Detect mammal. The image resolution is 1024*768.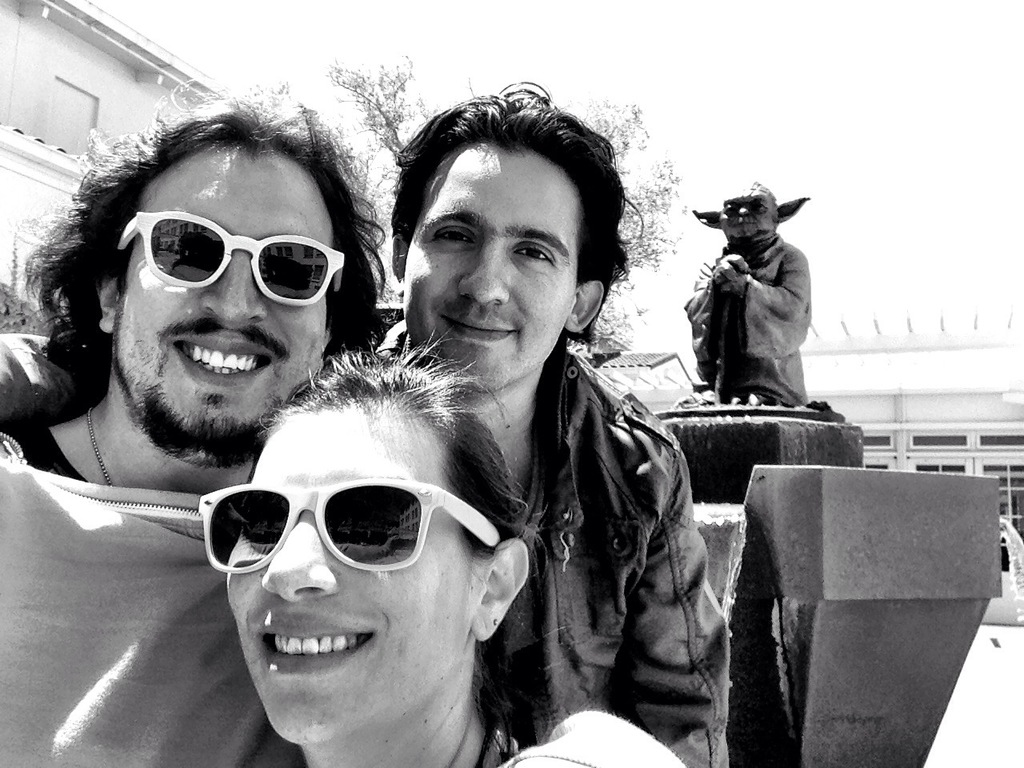
locate(198, 328, 684, 767).
